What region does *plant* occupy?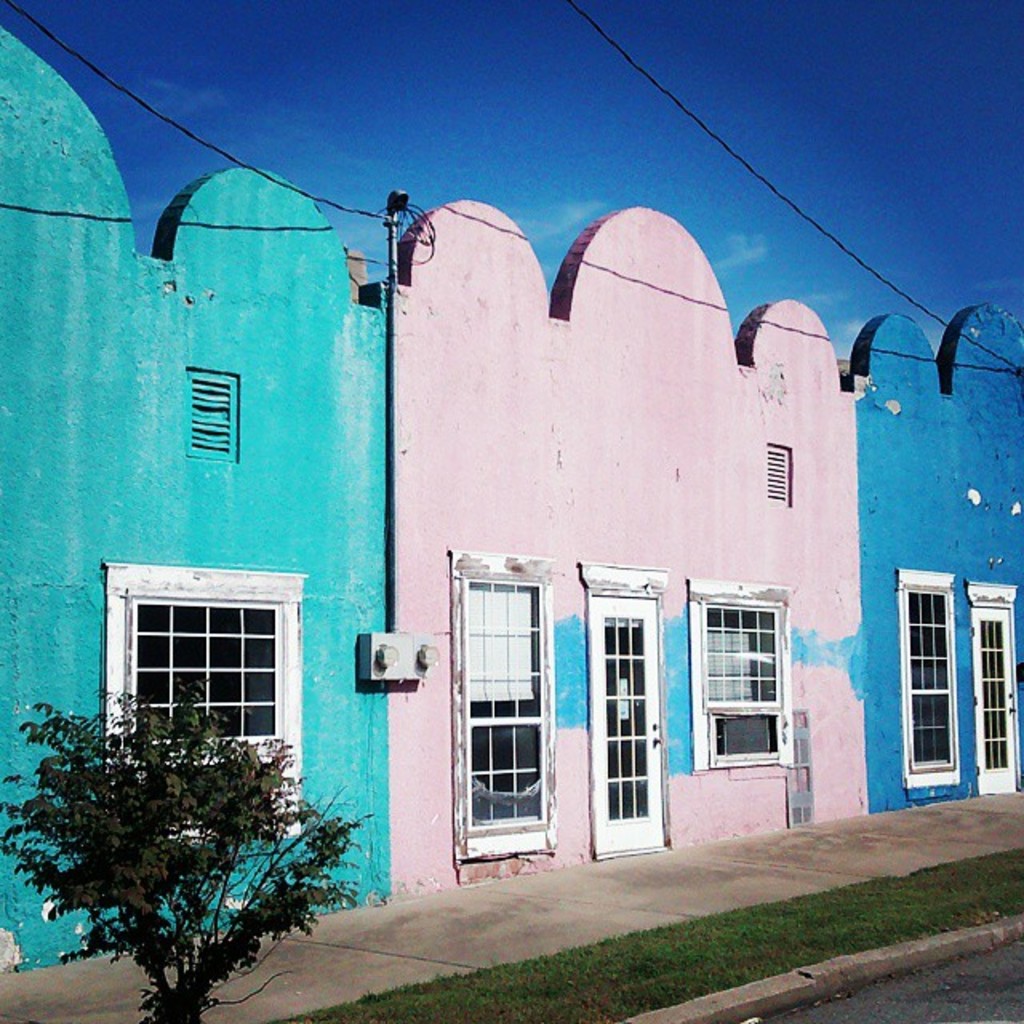
crop(5, 707, 386, 974).
